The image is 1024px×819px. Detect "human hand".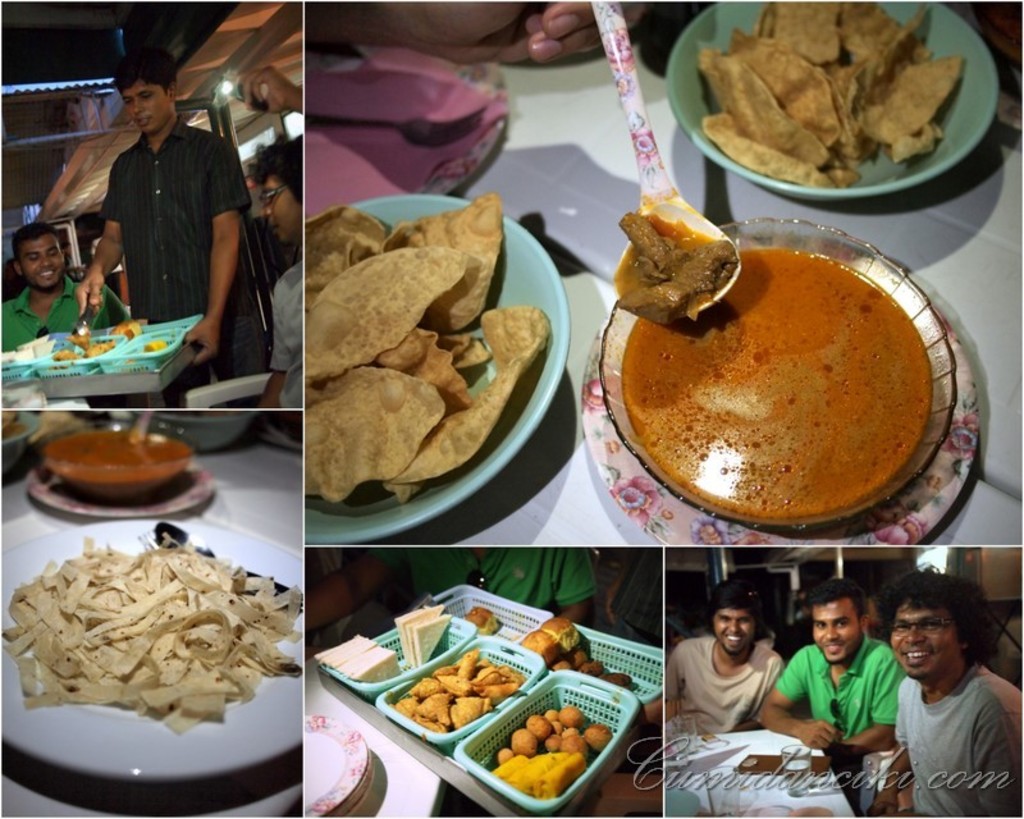
Detection: (x1=800, y1=722, x2=840, y2=749).
